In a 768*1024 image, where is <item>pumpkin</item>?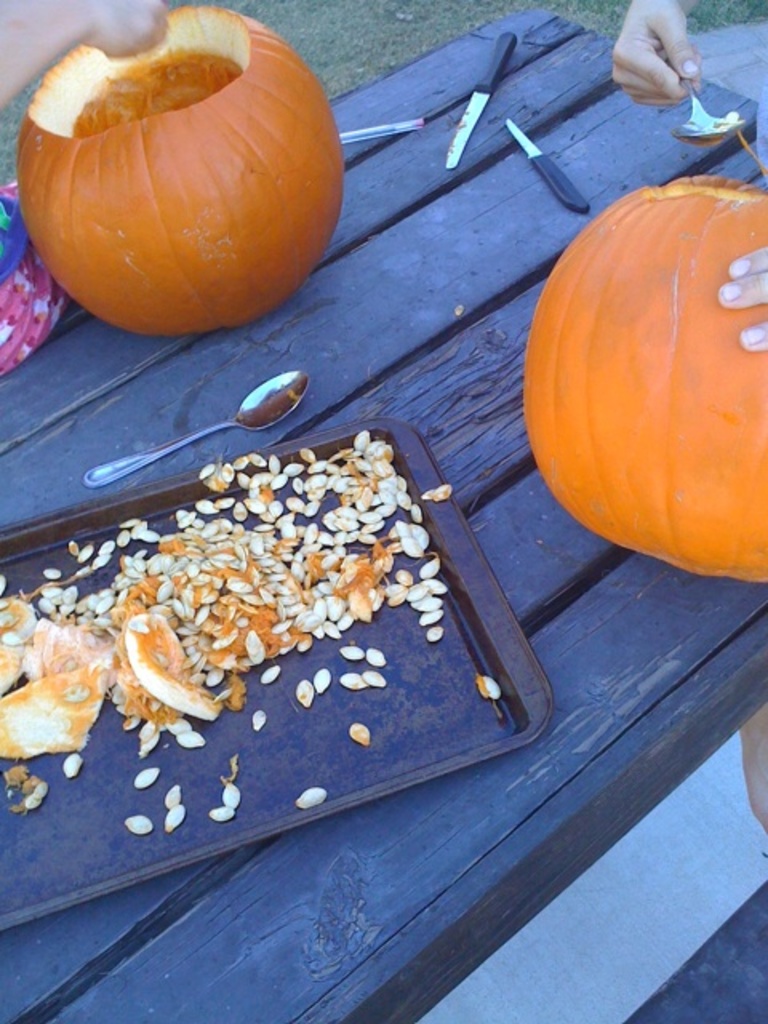
[x1=13, y1=6, x2=331, y2=333].
